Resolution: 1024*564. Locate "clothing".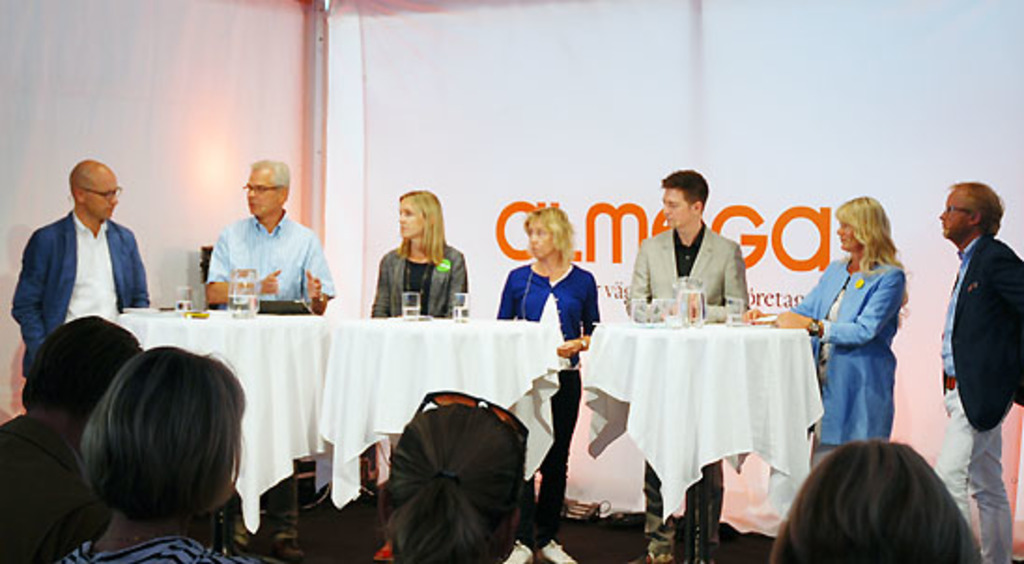
<bbox>202, 207, 340, 301</bbox>.
